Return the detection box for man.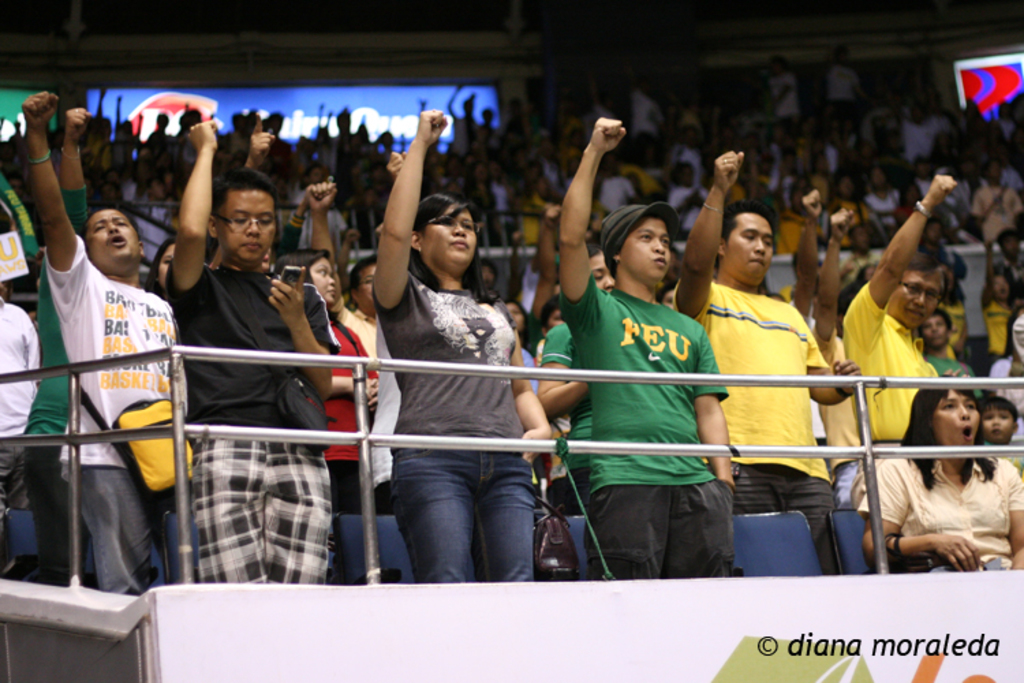
detection(250, 113, 294, 205).
